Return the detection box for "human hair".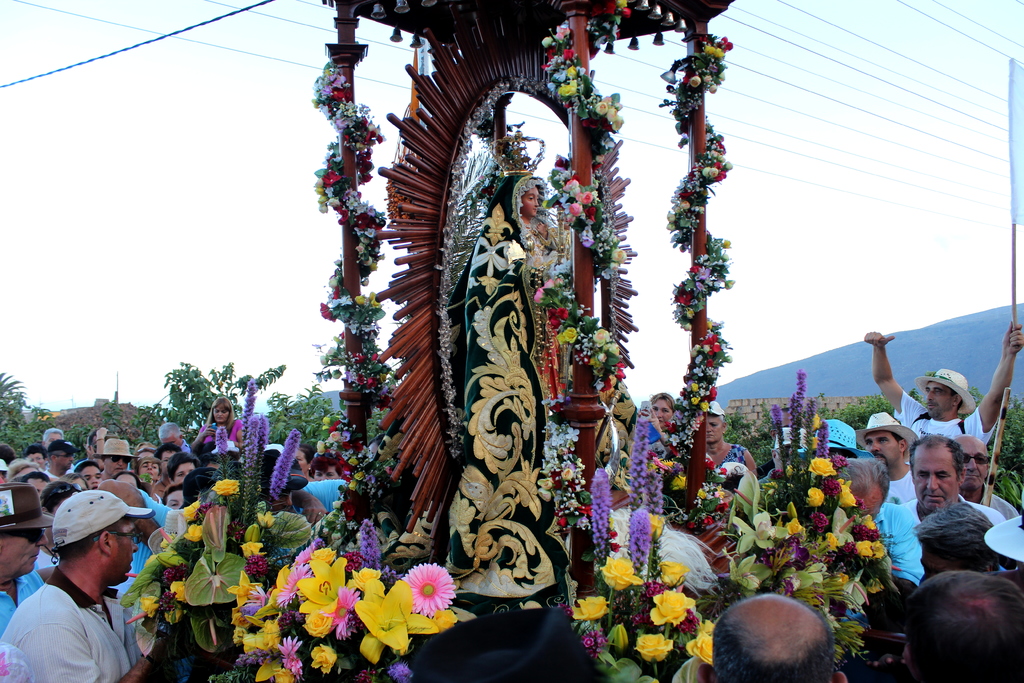
<region>714, 616, 836, 680</region>.
